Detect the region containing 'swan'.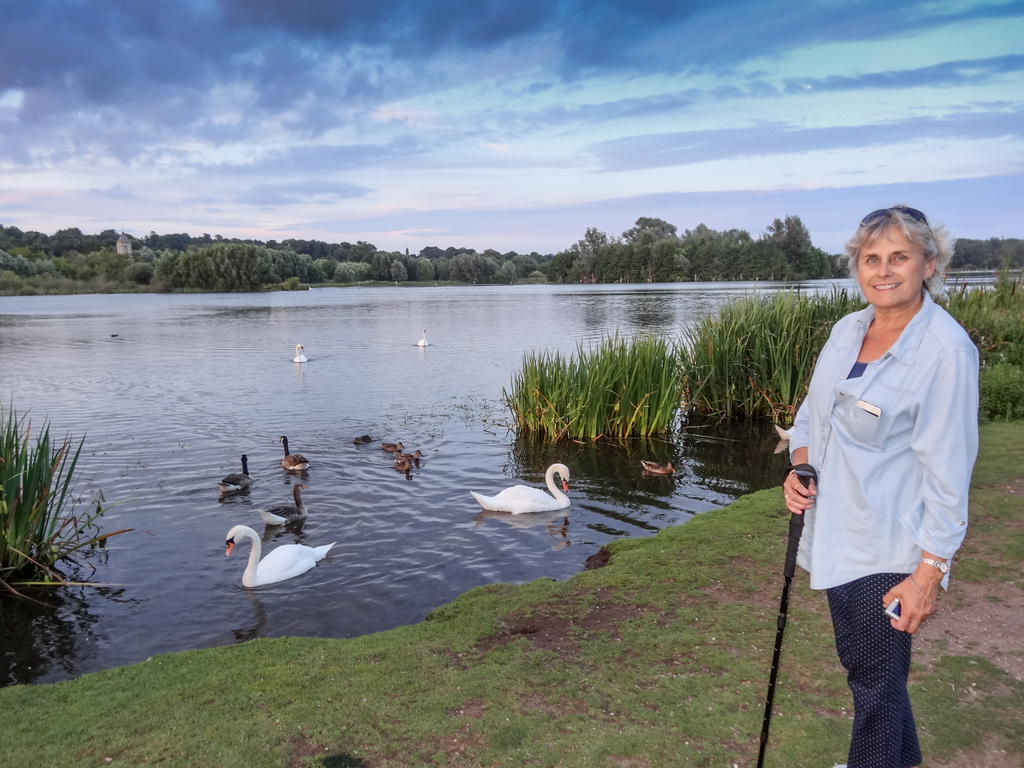
x1=212 y1=512 x2=335 y2=603.
